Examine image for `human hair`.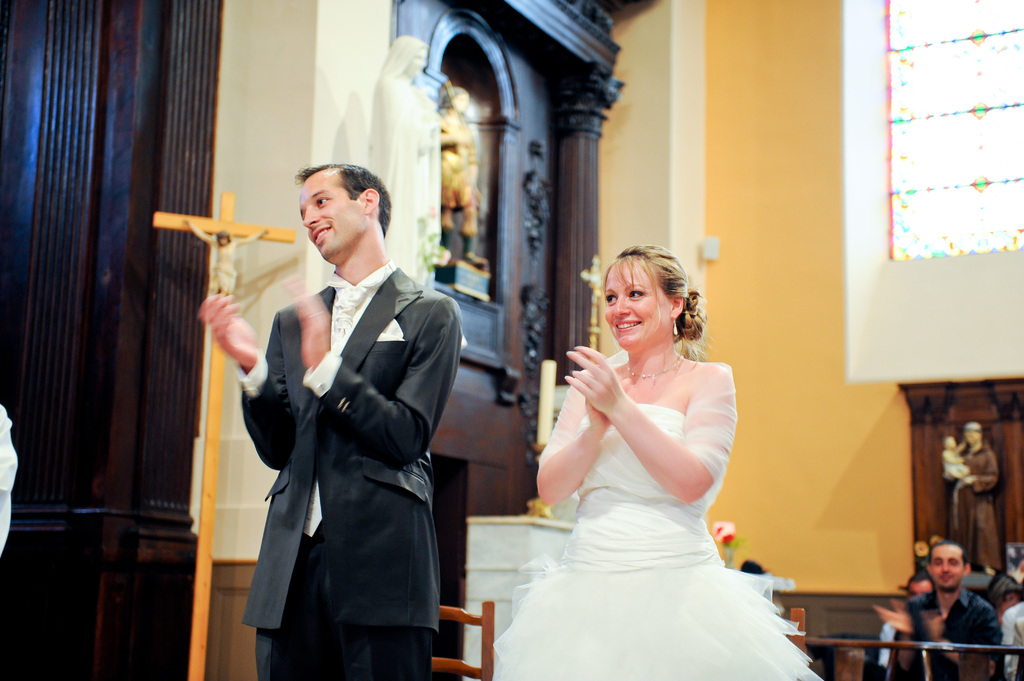
Examination result: locate(294, 162, 391, 244).
